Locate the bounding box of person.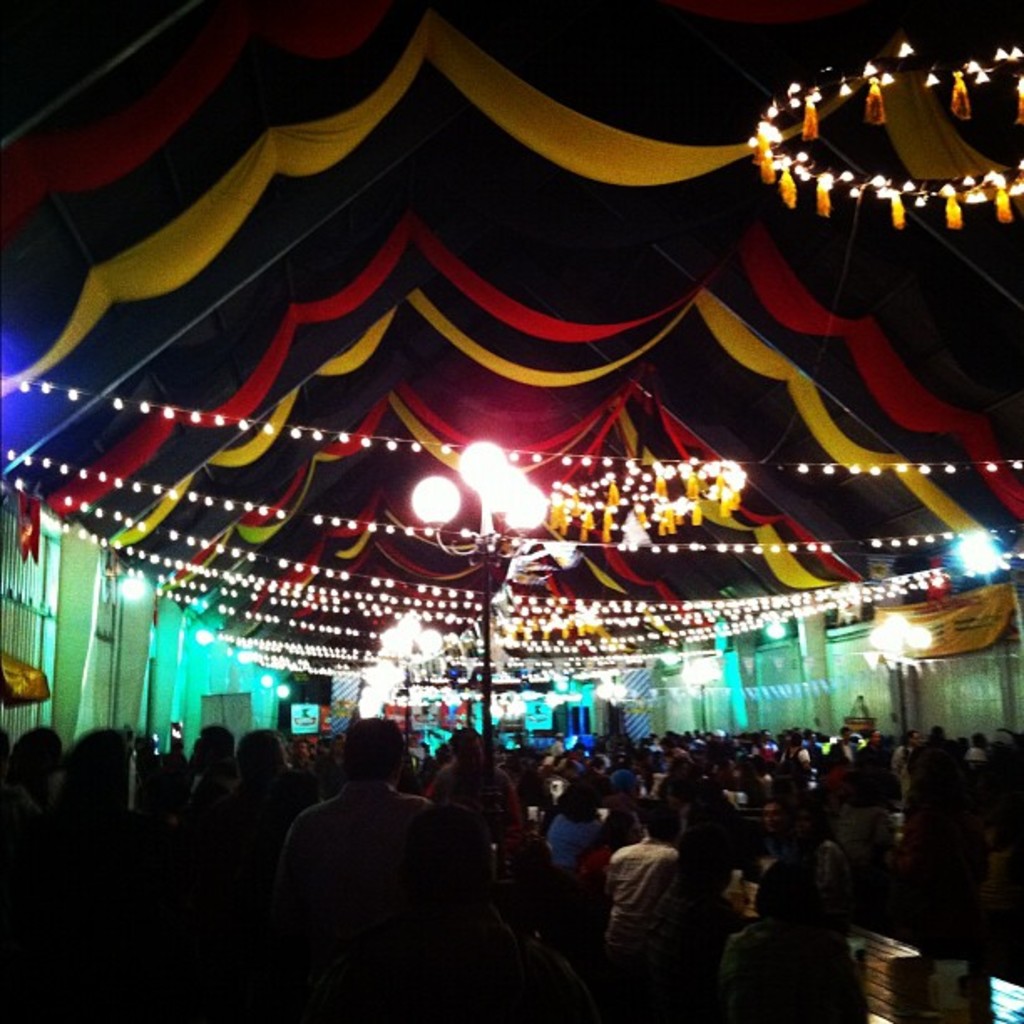
Bounding box: Rect(899, 730, 967, 907).
